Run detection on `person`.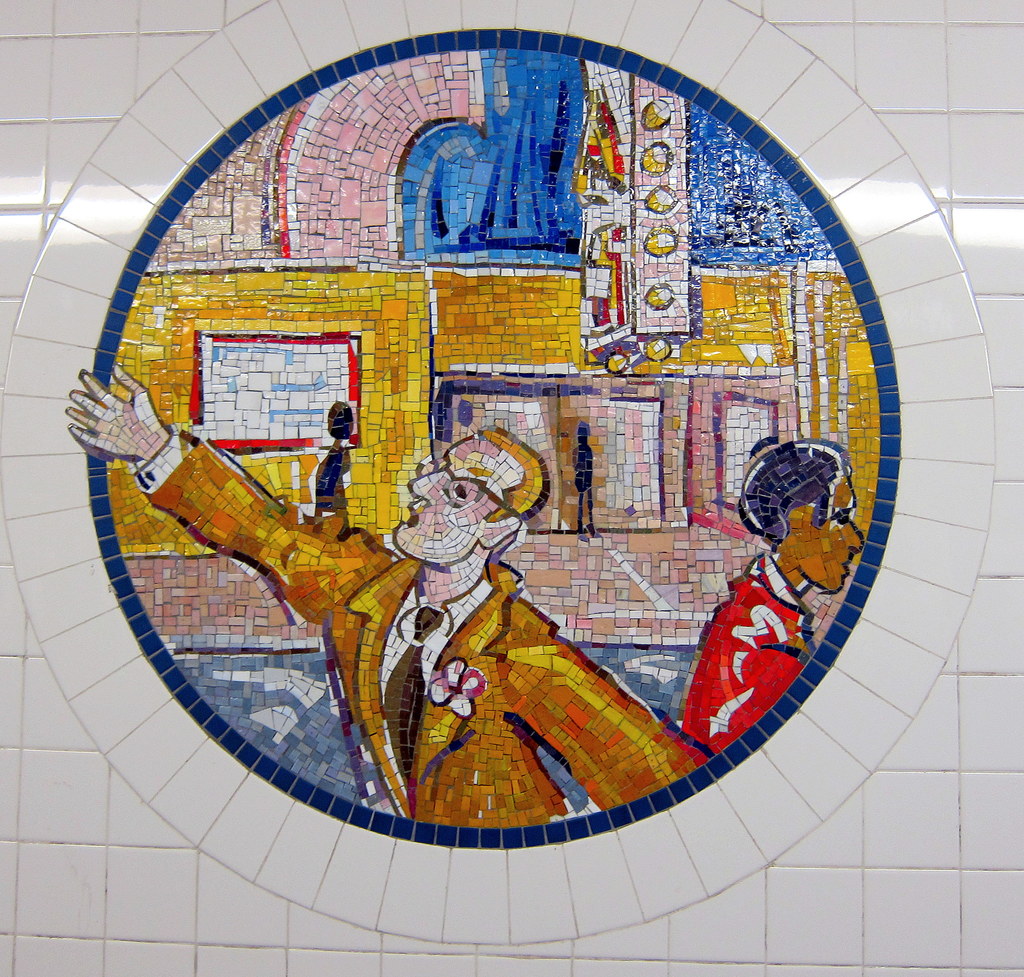
Result: [x1=175, y1=344, x2=656, y2=852].
